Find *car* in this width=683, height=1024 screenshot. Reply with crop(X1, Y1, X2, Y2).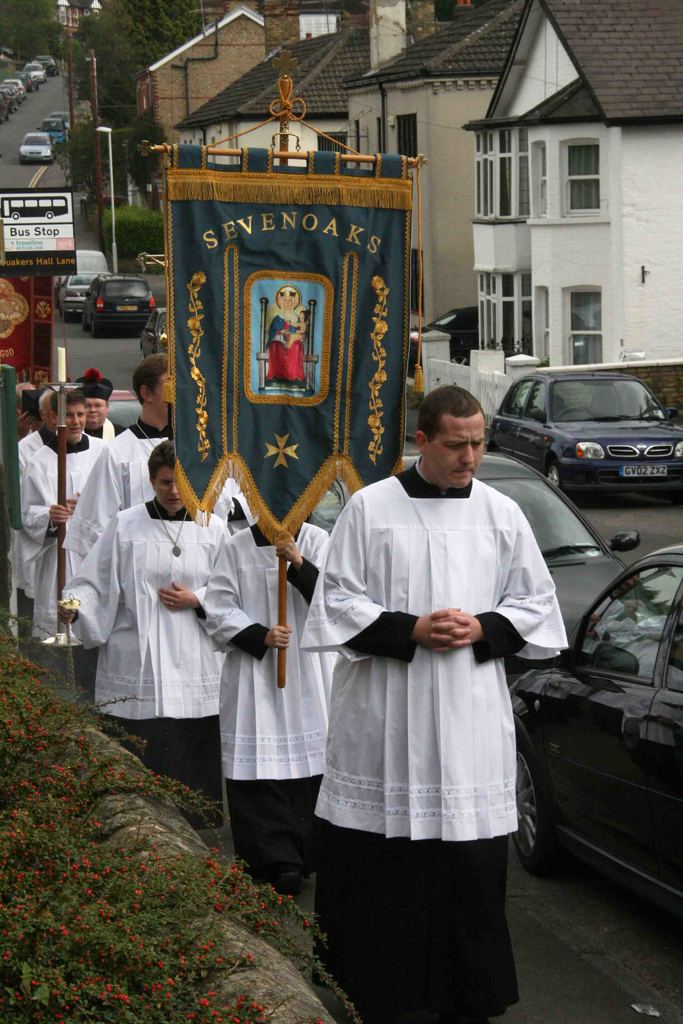
crop(80, 275, 160, 330).
